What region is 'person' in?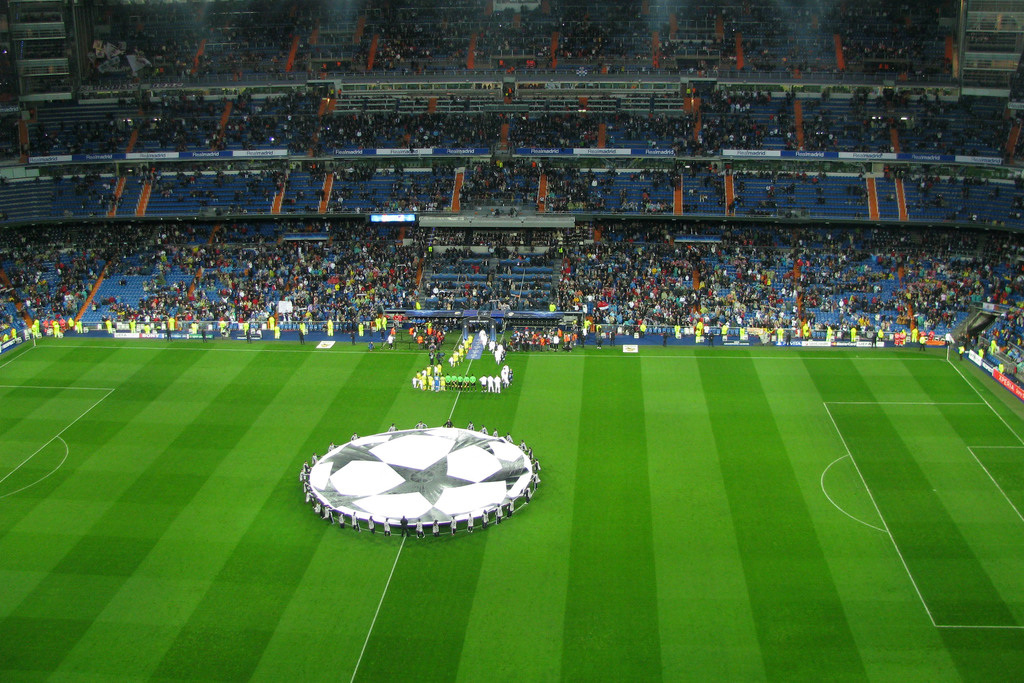
[480,509,492,531].
